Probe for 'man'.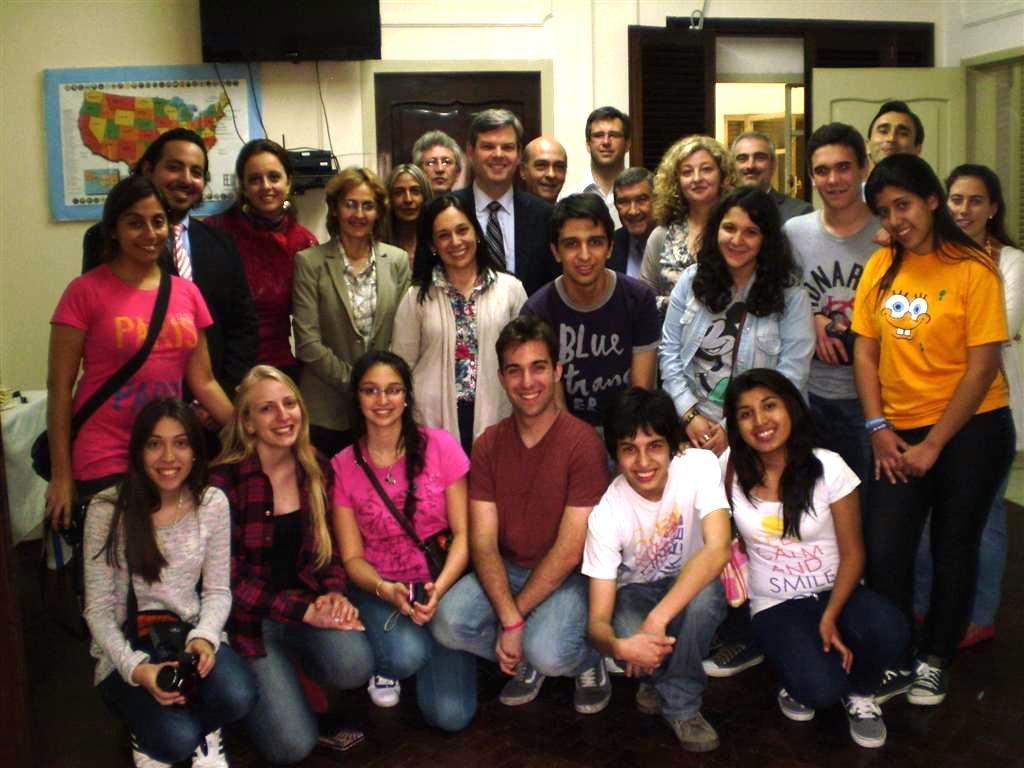
Probe result: l=590, t=392, r=730, b=747.
